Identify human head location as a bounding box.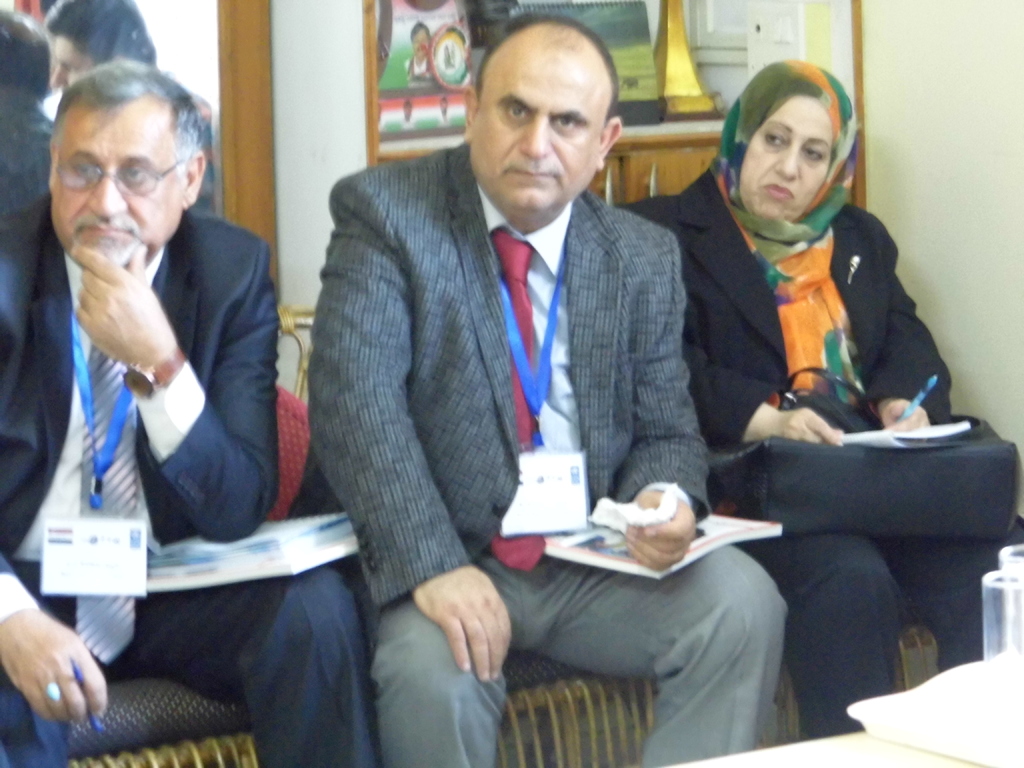
<region>463, 9, 625, 214</region>.
